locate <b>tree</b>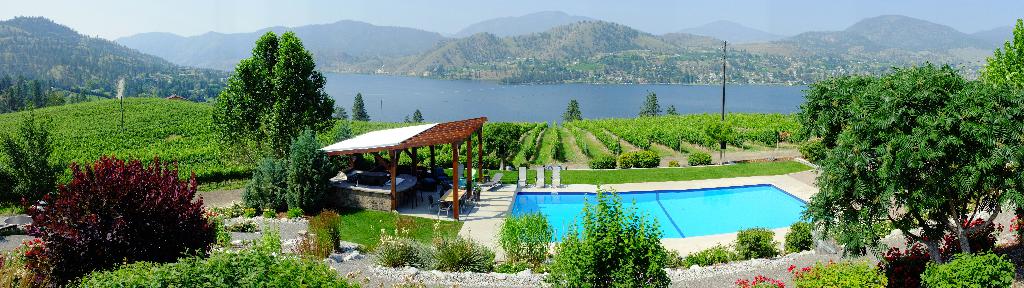
region(406, 109, 422, 122)
